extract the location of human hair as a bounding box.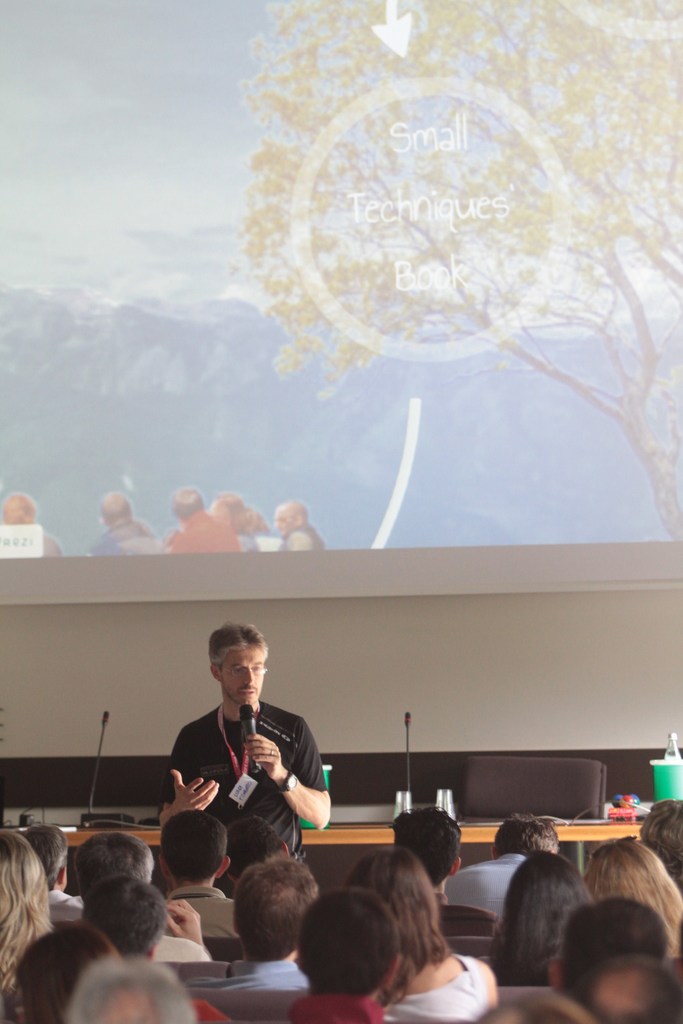
detection(496, 815, 561, 862).
